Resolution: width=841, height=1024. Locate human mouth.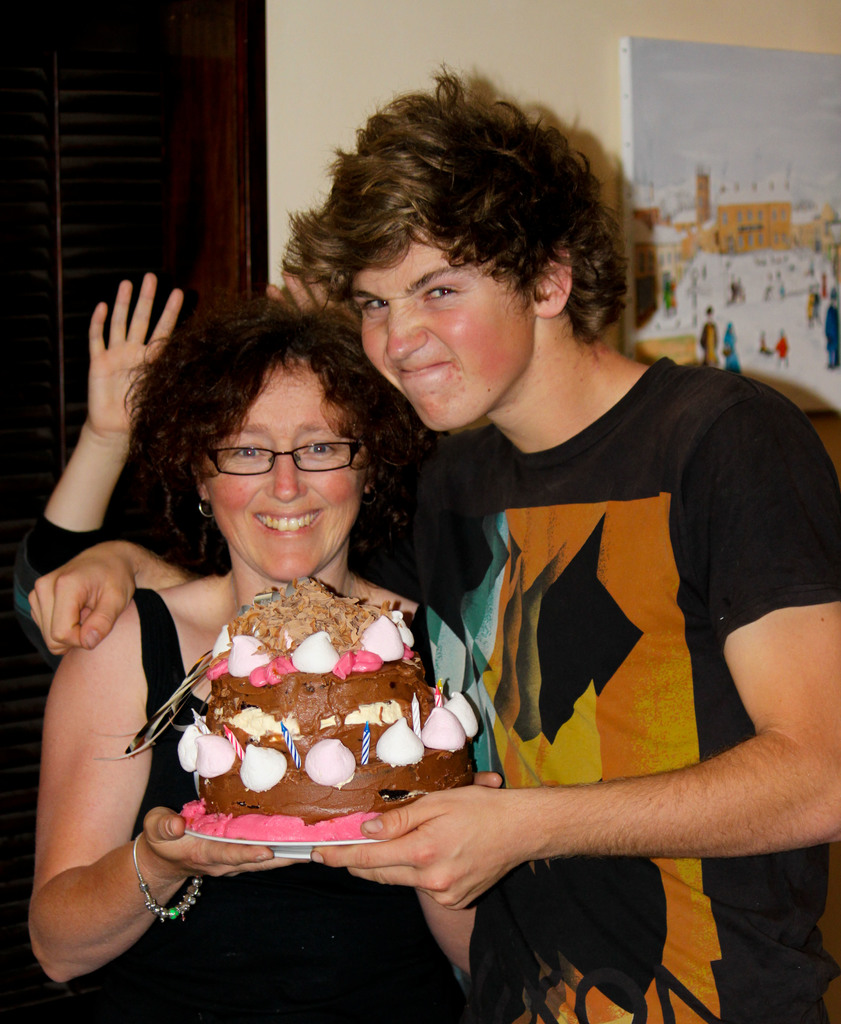
left=400, top=360, right=441, bottom=383.
